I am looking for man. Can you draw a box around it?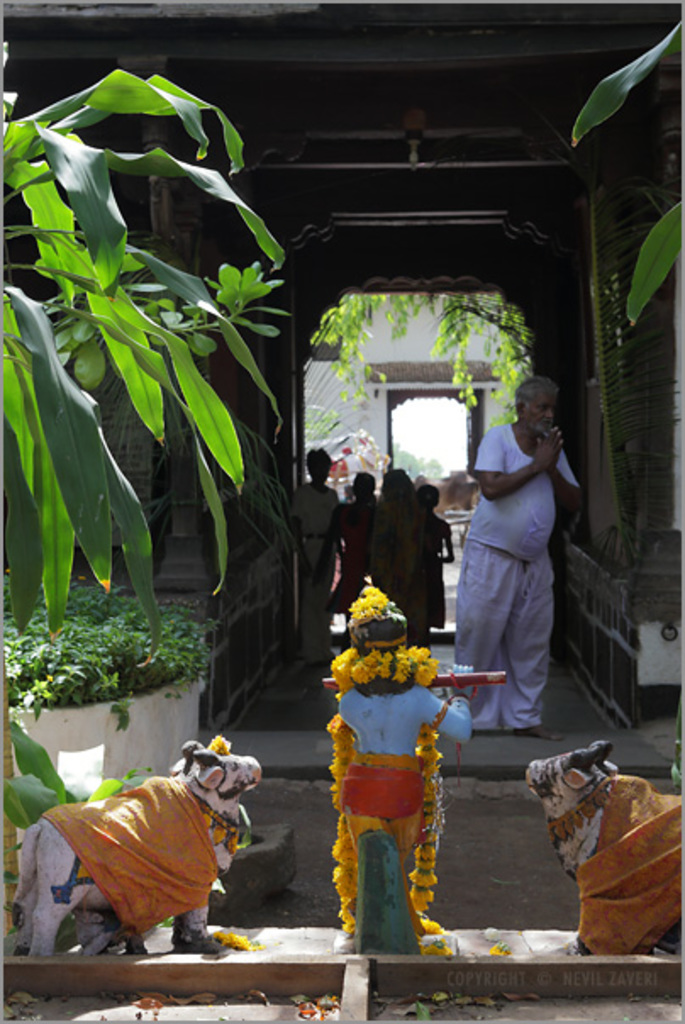
Sure, the bounding box is select_region(288, 442, 332, 661).
